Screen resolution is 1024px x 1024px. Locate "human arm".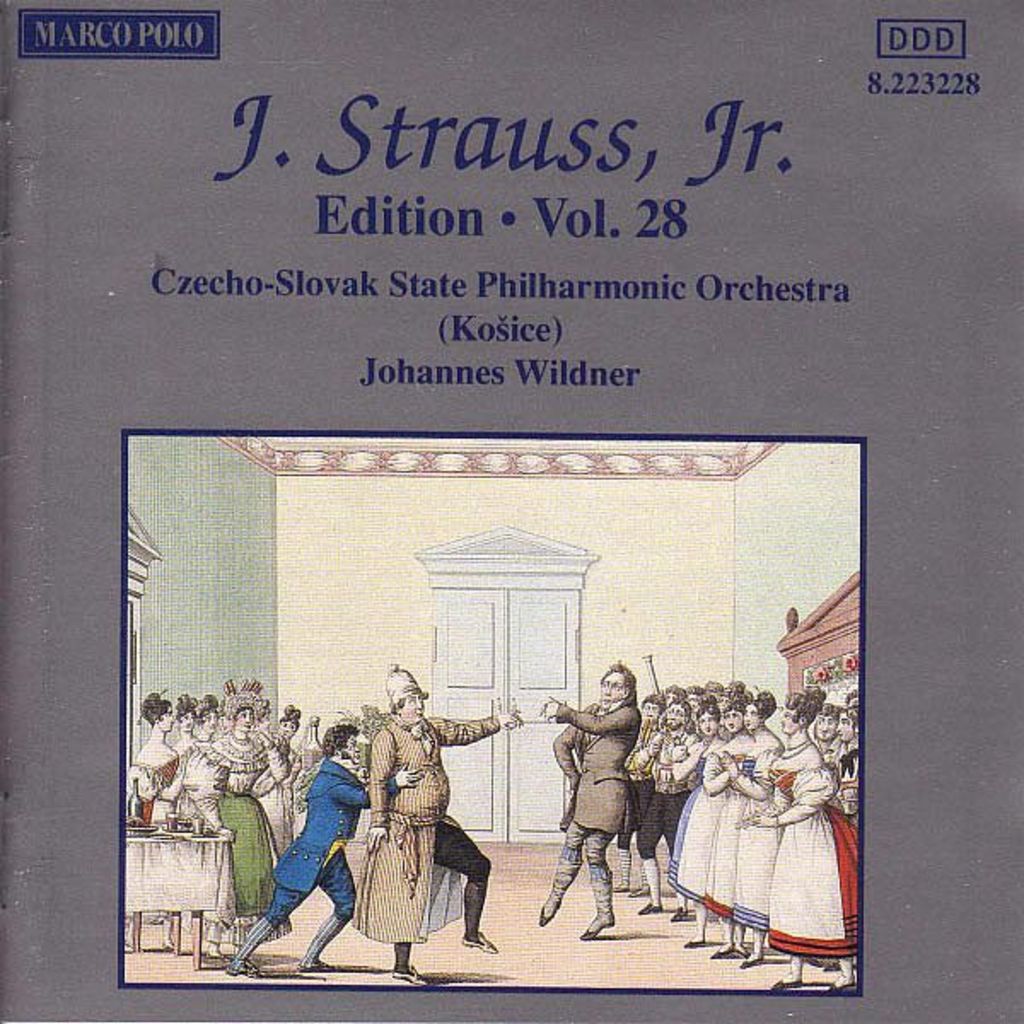
l=748, t=744, r=835, b=824.
